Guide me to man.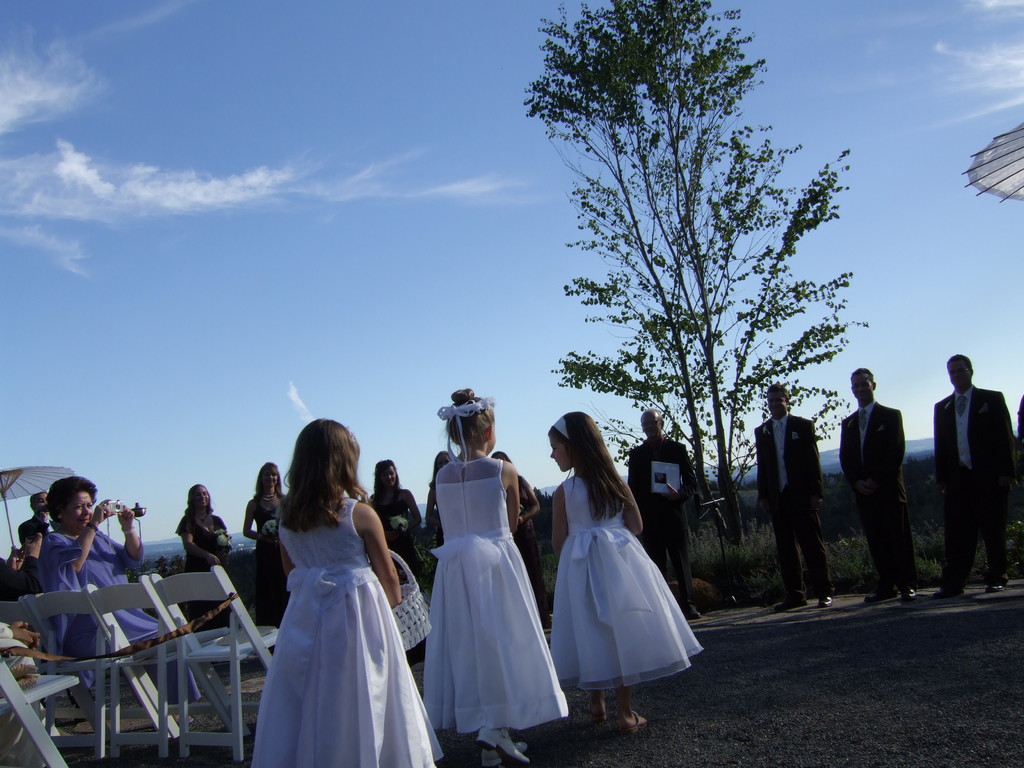
Guidance: <region>0, 536, 42, 603</region>.
